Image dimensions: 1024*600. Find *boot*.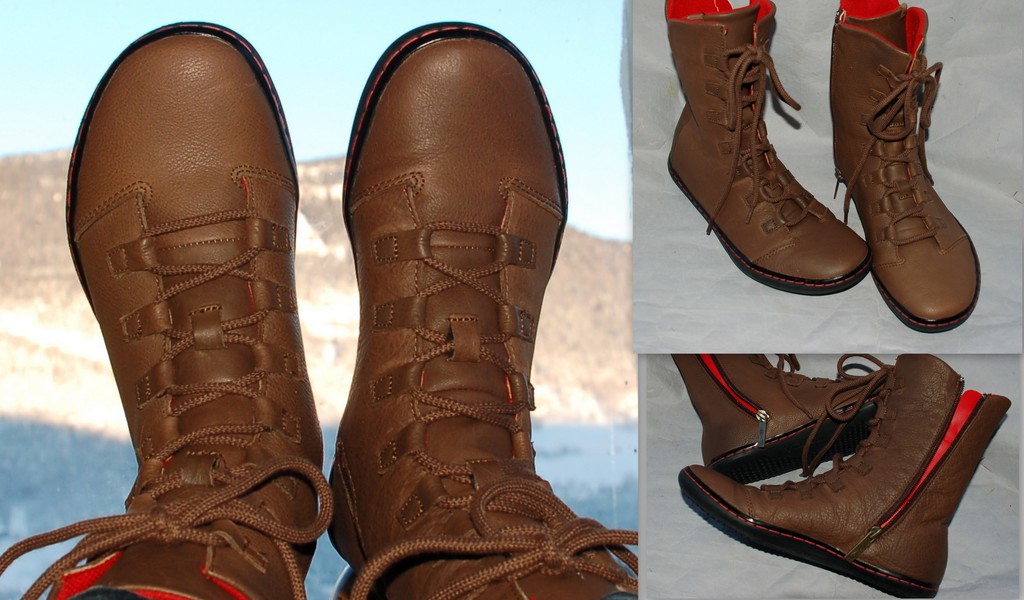
locate(67, 19, 321, 599).
